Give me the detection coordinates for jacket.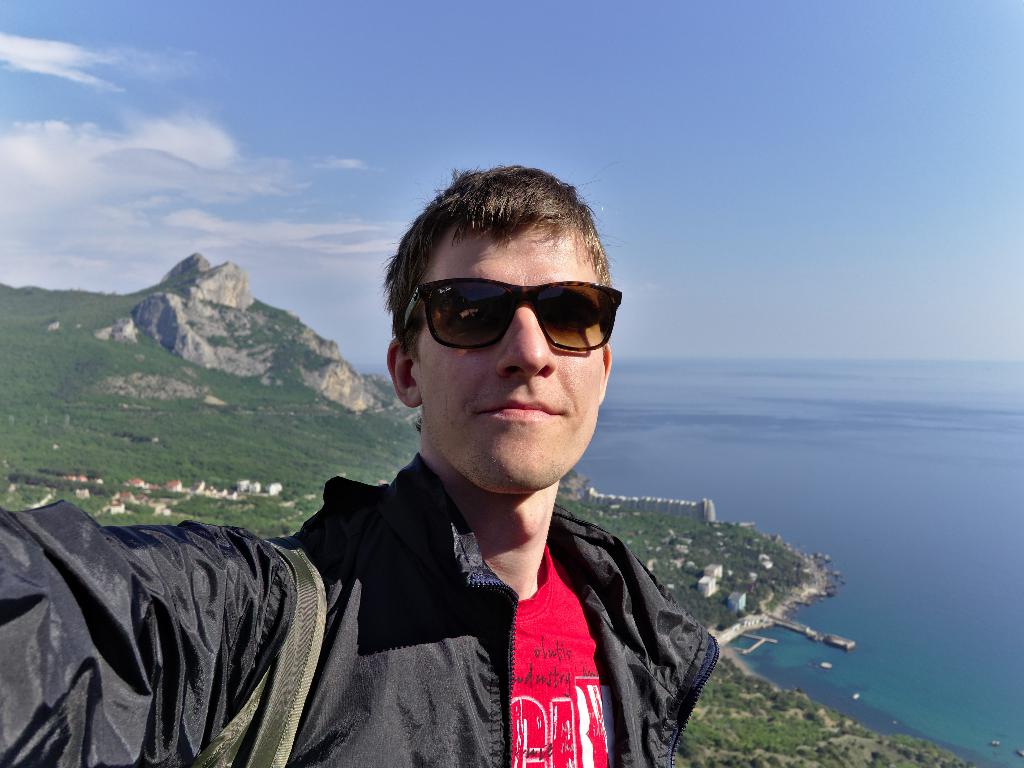
detection(0, 453, 719, 767).
